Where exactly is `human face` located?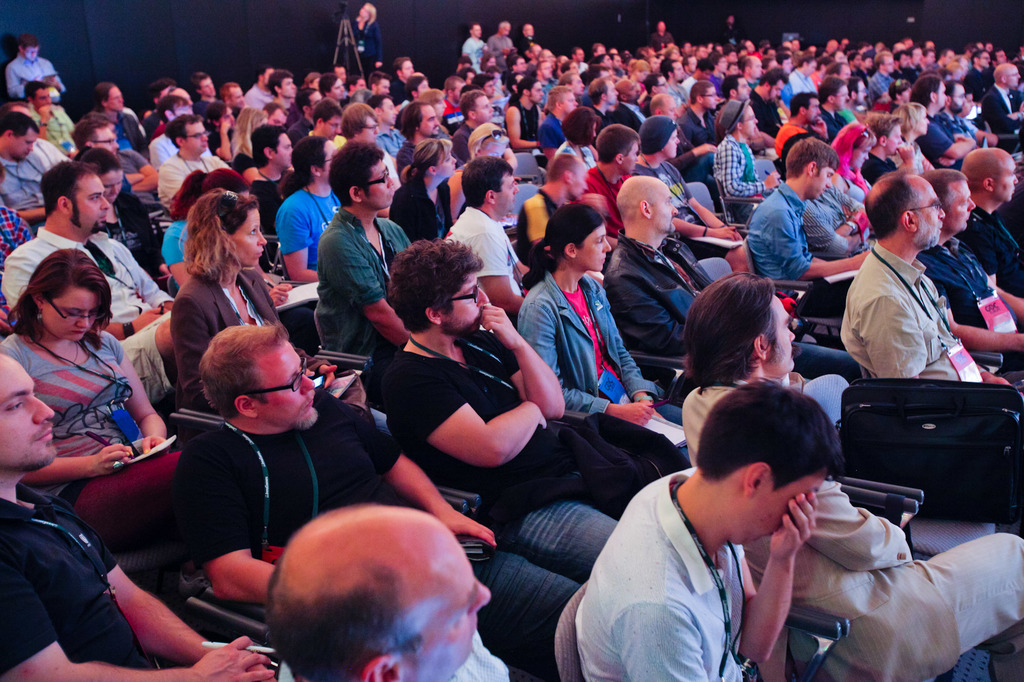
Its bounding box is 996,154,1017,202.
